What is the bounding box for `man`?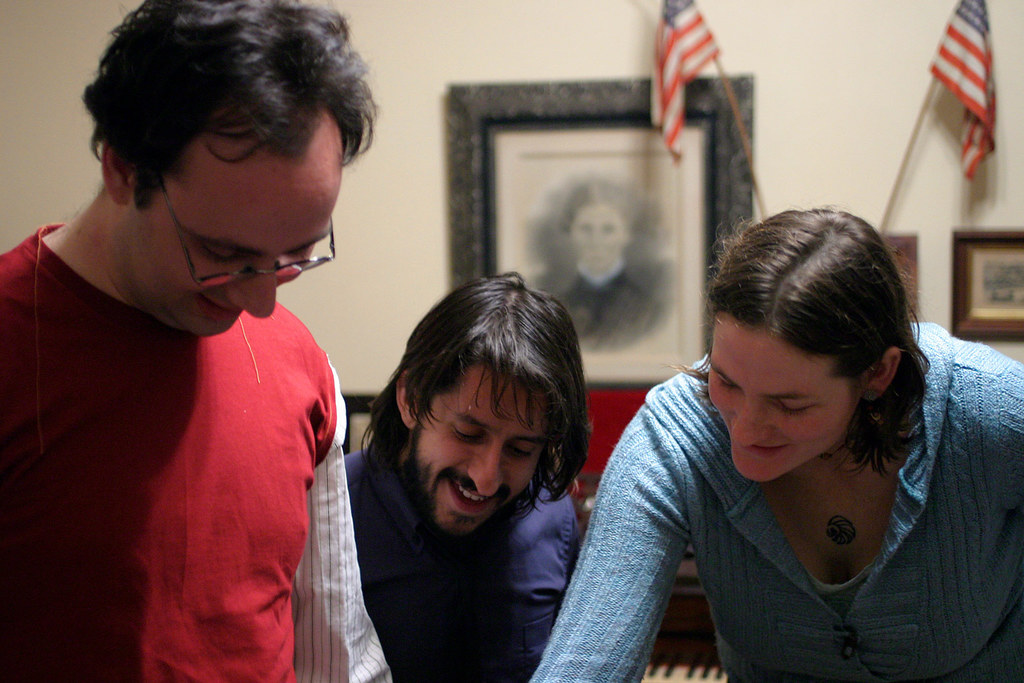
(x1=347, y1=272, x2=587, y2=680).
